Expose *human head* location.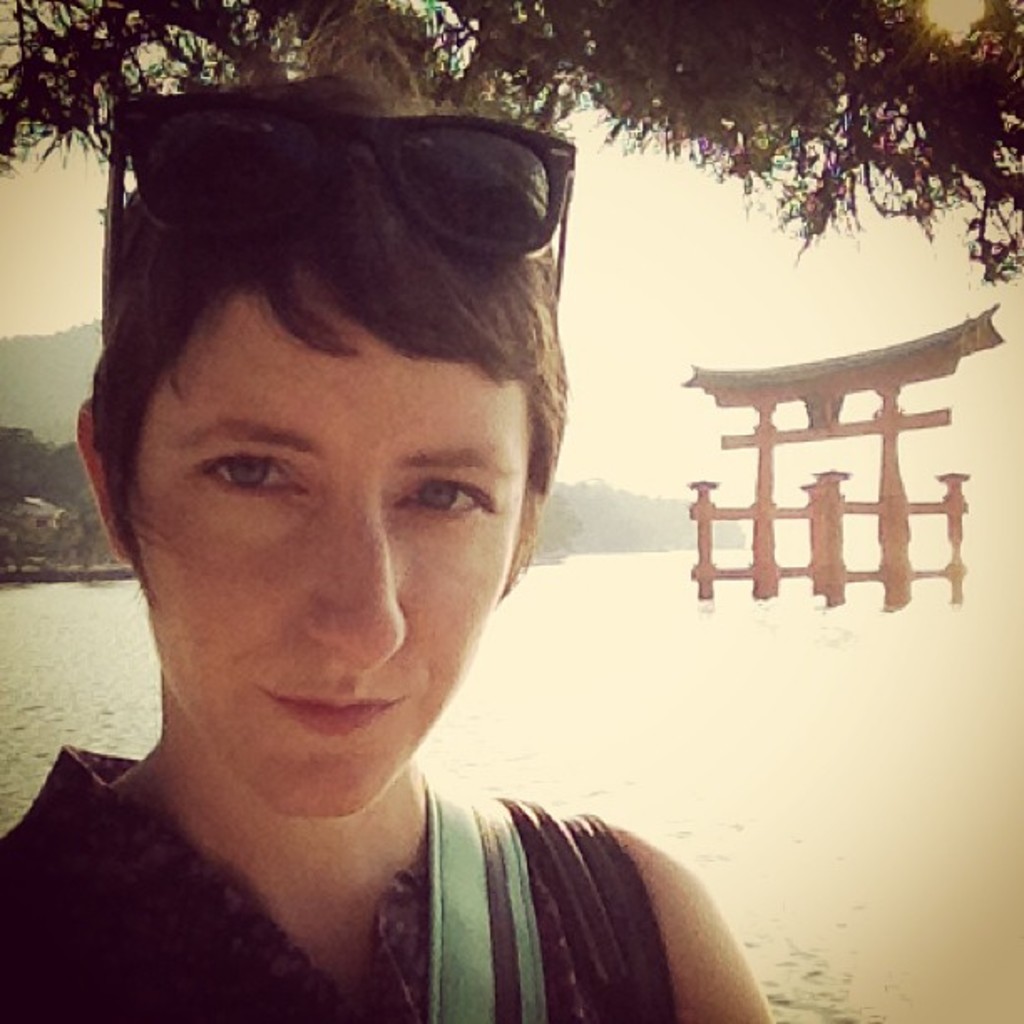
Exposed at (left=99, top=97, right=554, bottom=773).
